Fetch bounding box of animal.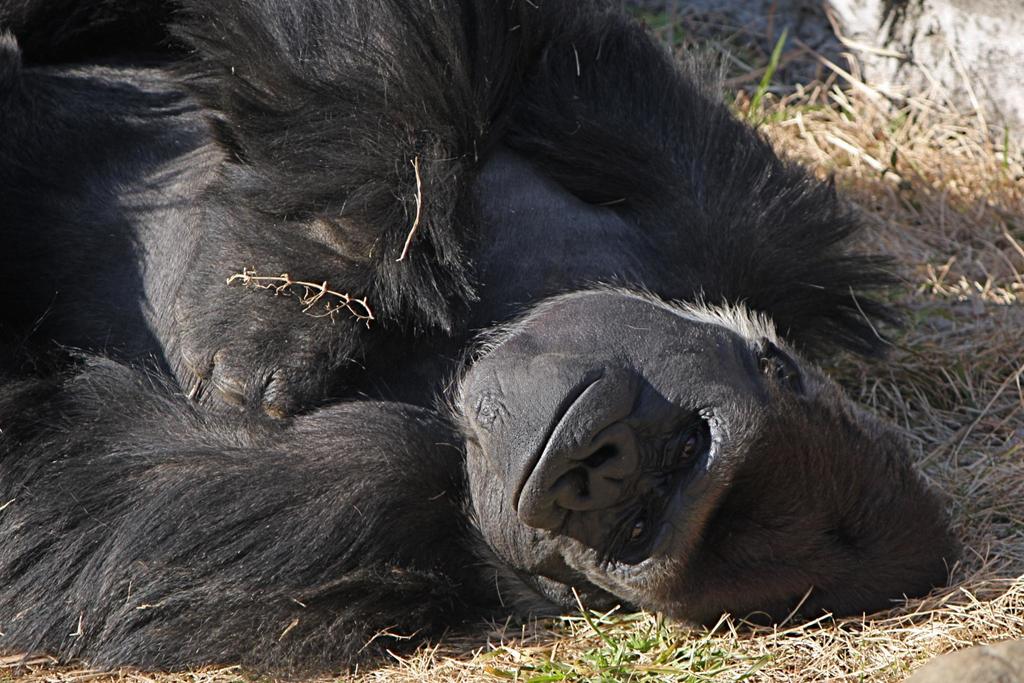
Bbox: <bbox>0, 0, 959, 682</bbox>.
